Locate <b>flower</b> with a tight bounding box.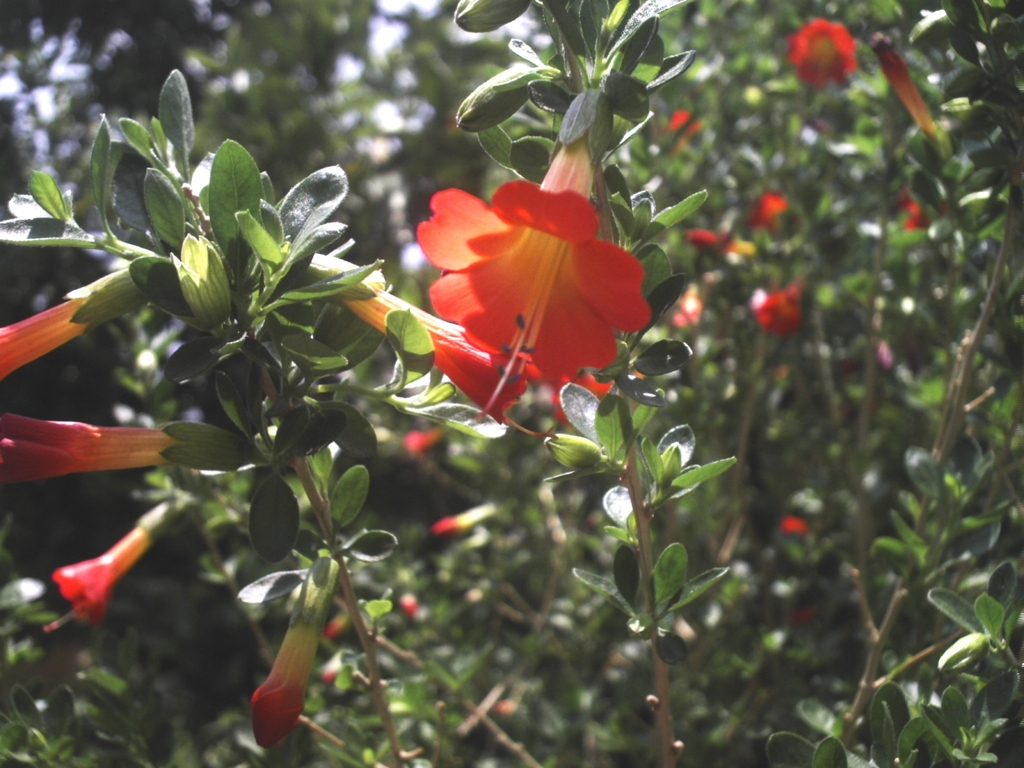
<bbox>402, 430, 435, 464</bbox>.
